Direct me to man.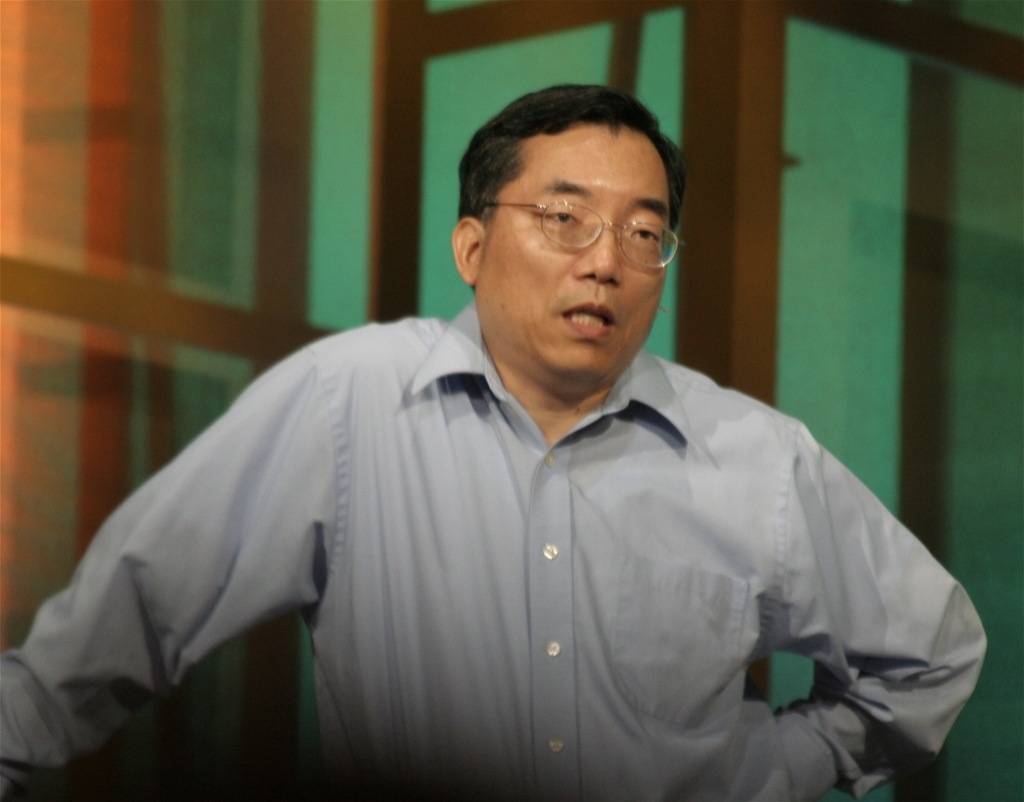
Direction: pyautogui.locateOnScreen(94, 96, 959, 793).
